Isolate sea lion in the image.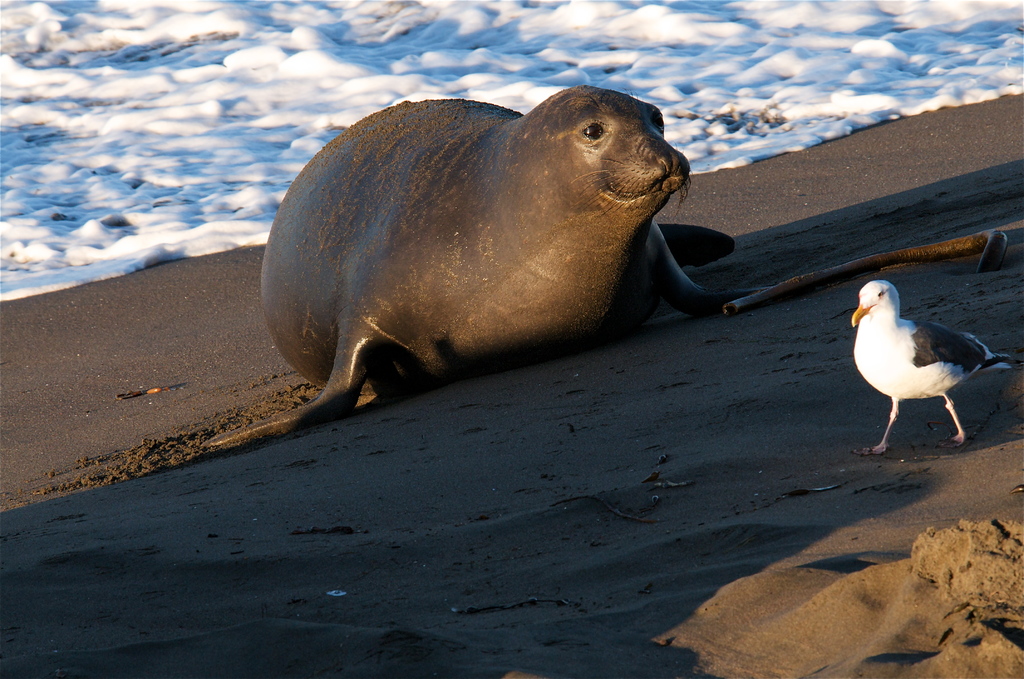
Isolated region: <box>211,83,788,451</box>.
